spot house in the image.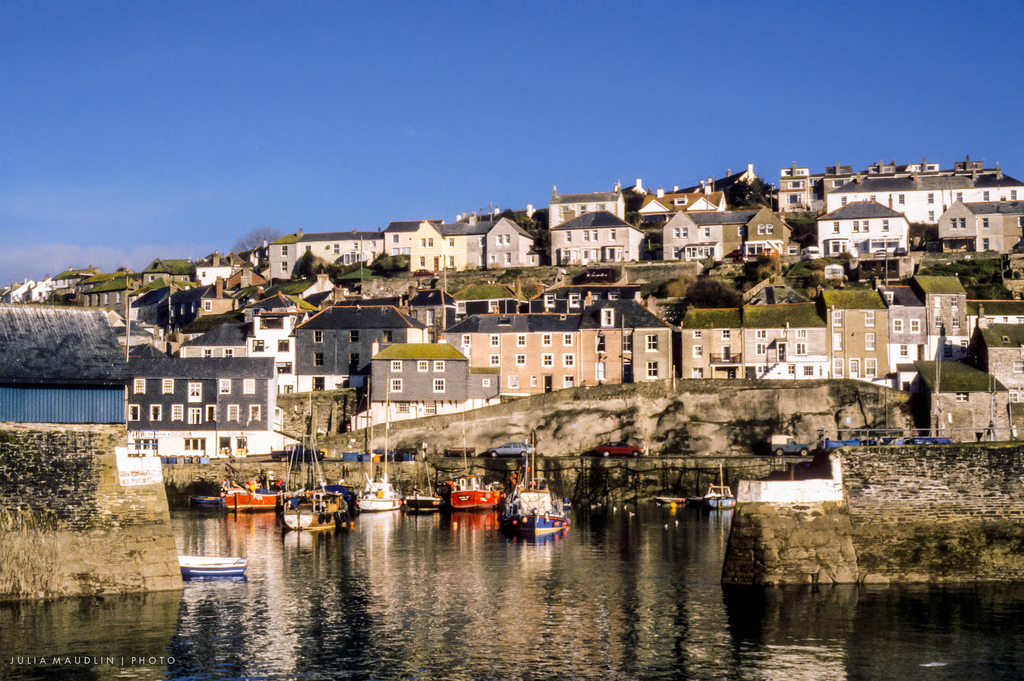
house found at bbox=[69, 269, 139, 314].
